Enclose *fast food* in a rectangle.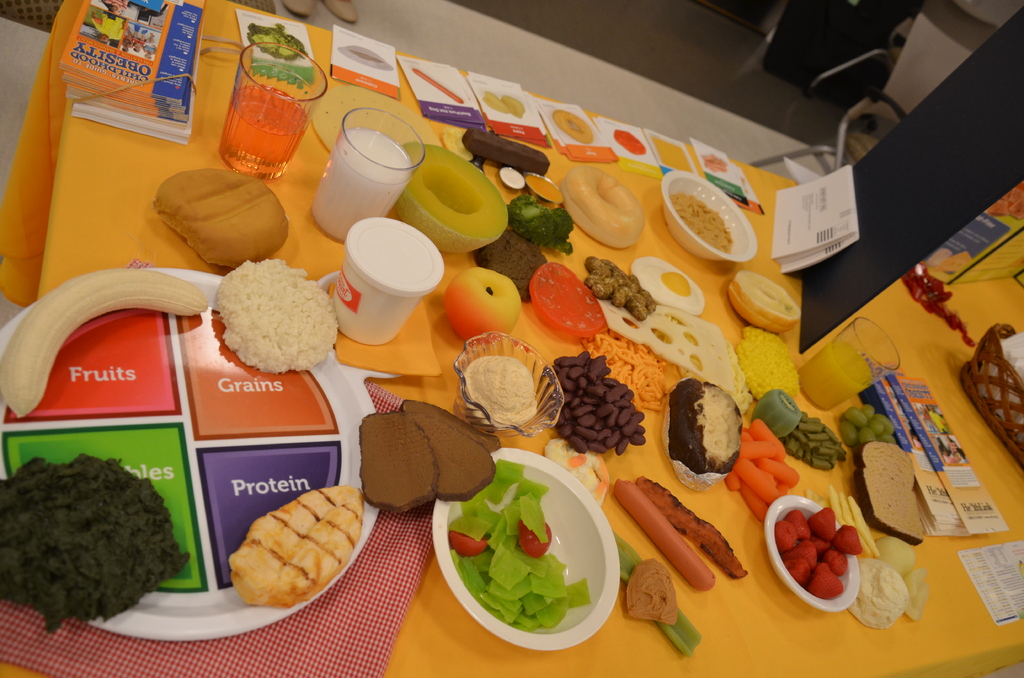
(x1=608, y1=472, x2=753, y2=598).
